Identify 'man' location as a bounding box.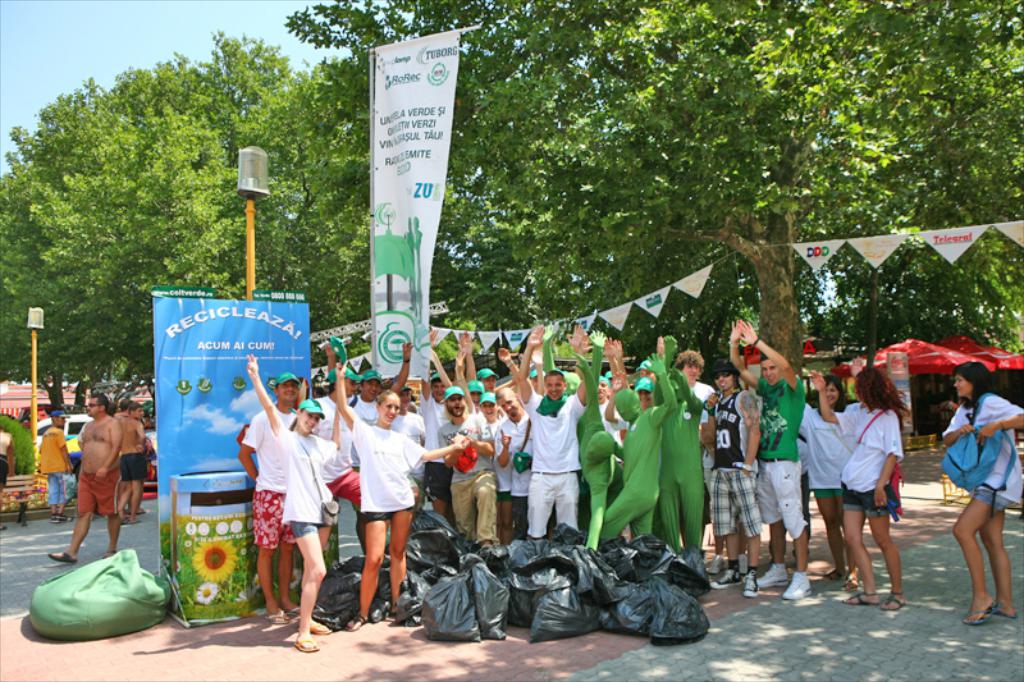
BBox(324, 337, 412, 557).
